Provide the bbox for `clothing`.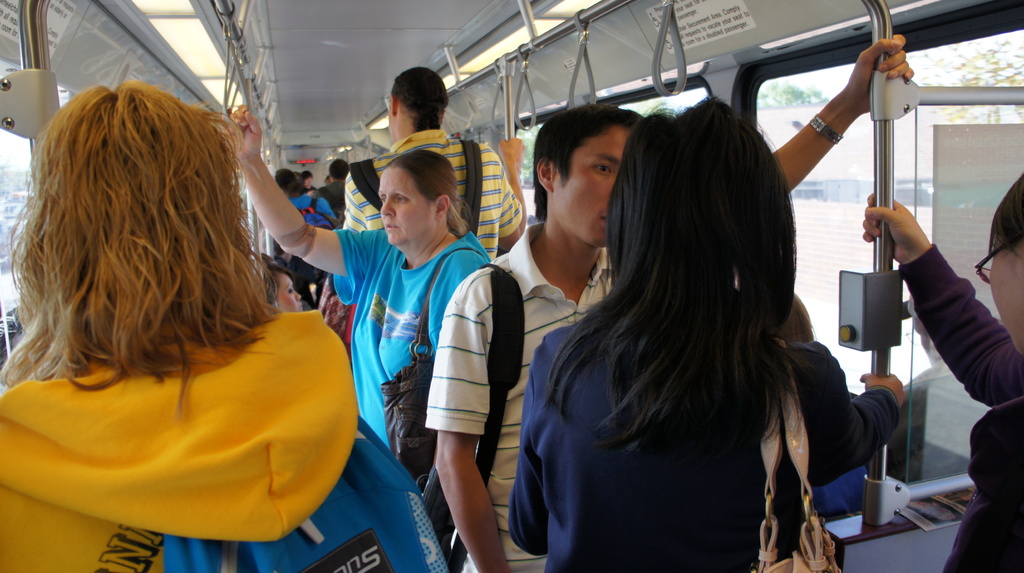
crop(291, 195, 340, 234).
